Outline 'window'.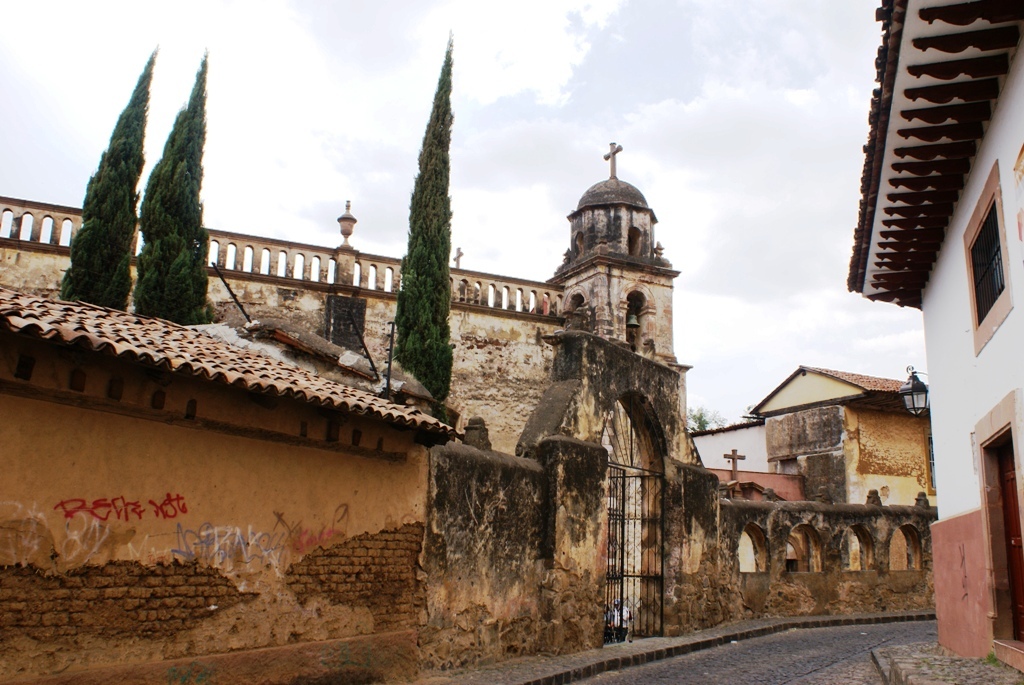
Outline: detection(953, 201, 1005, 313).
